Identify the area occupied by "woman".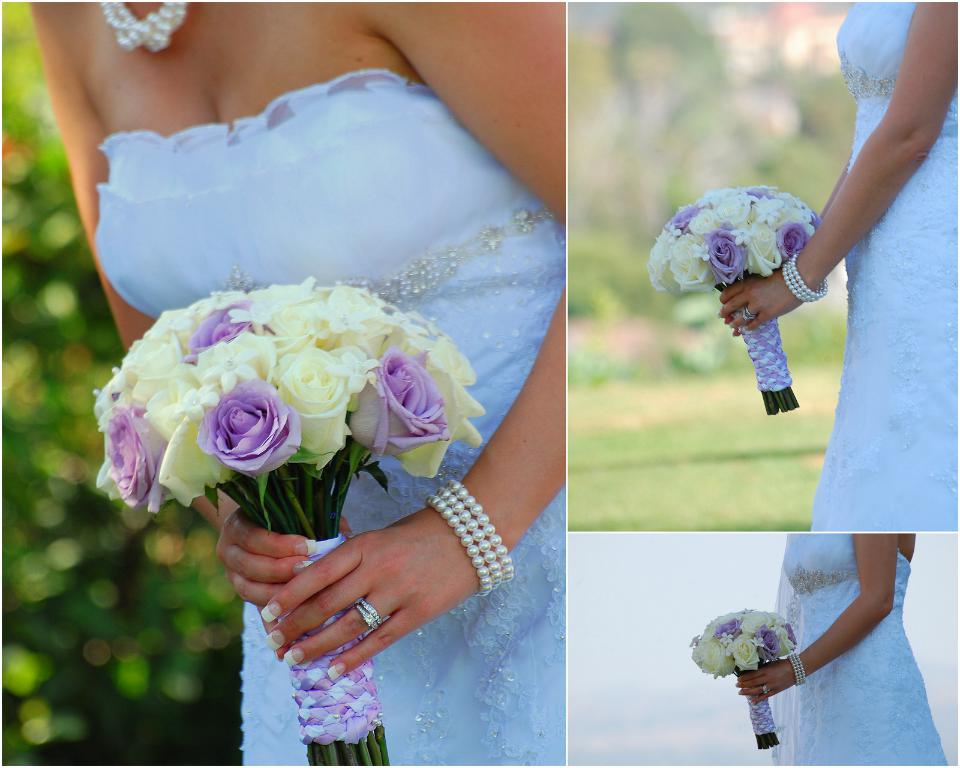
Area: crop(736, 534, 947, 767).
